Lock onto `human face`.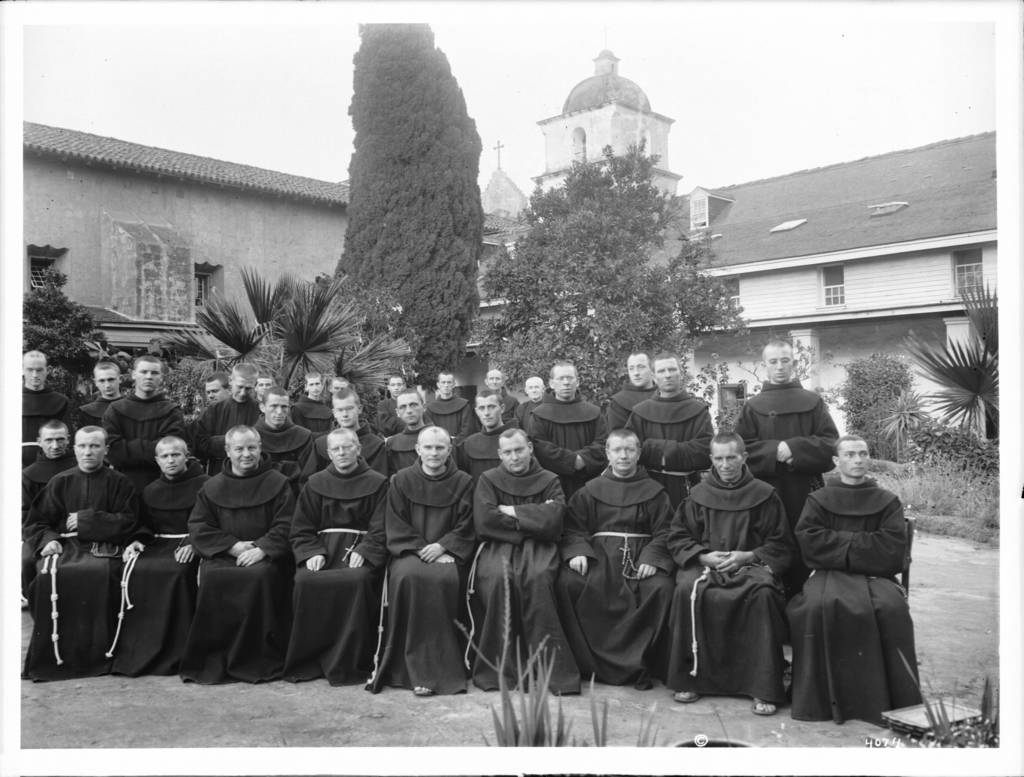
Locked: x1=23, y1=358, x2=45, y2=384.
